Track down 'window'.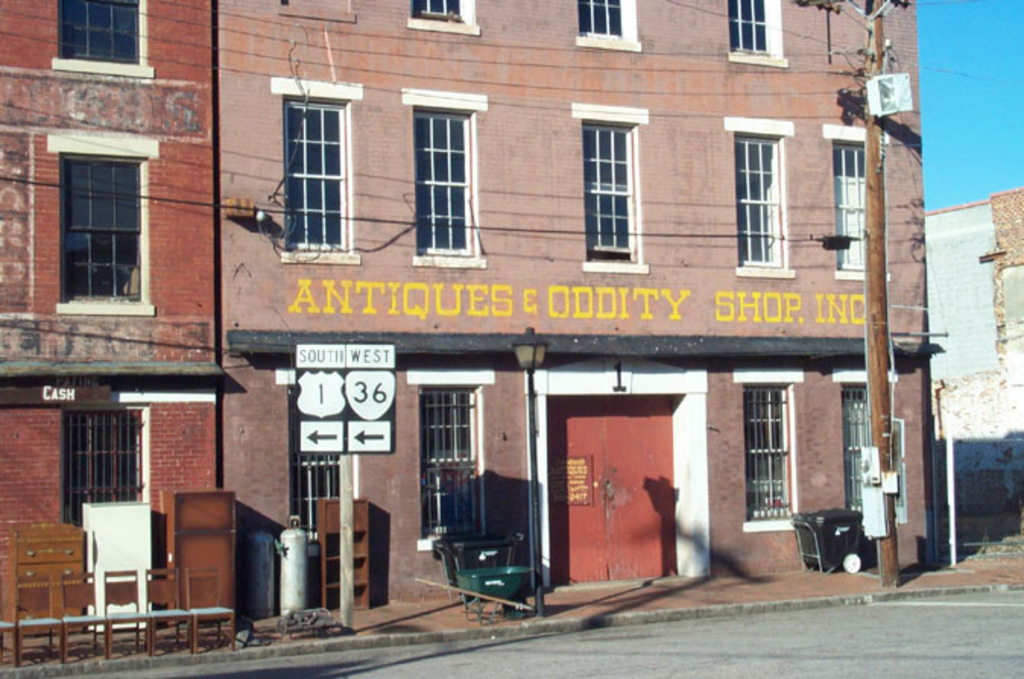
Tracked to crop(576, 0, 640, 46).
